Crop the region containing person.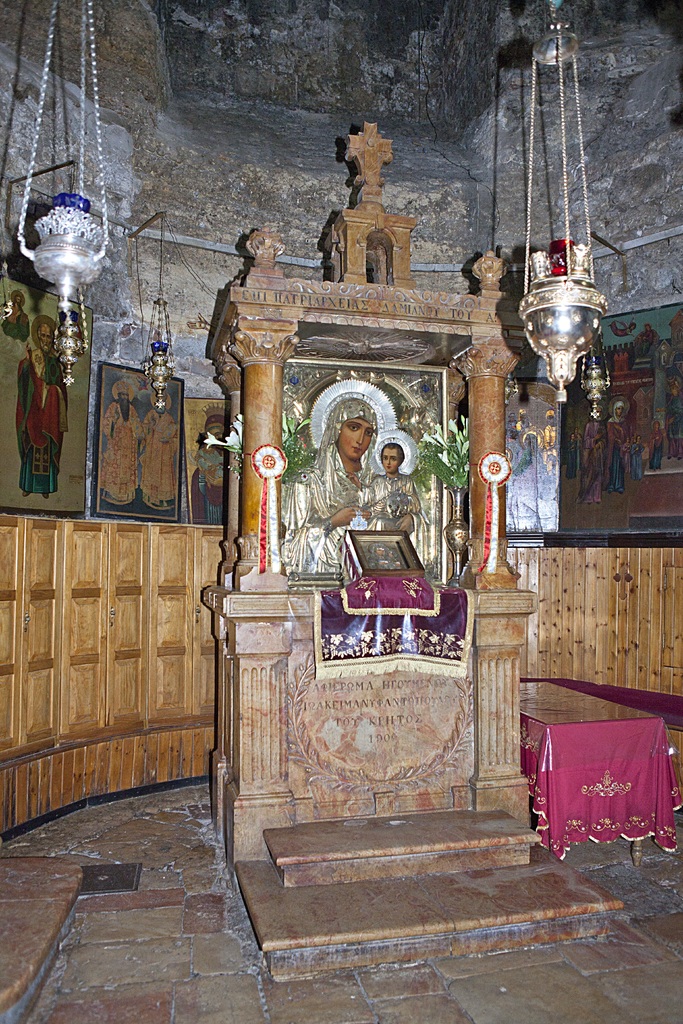
Crop region: (631,435,648,486).
